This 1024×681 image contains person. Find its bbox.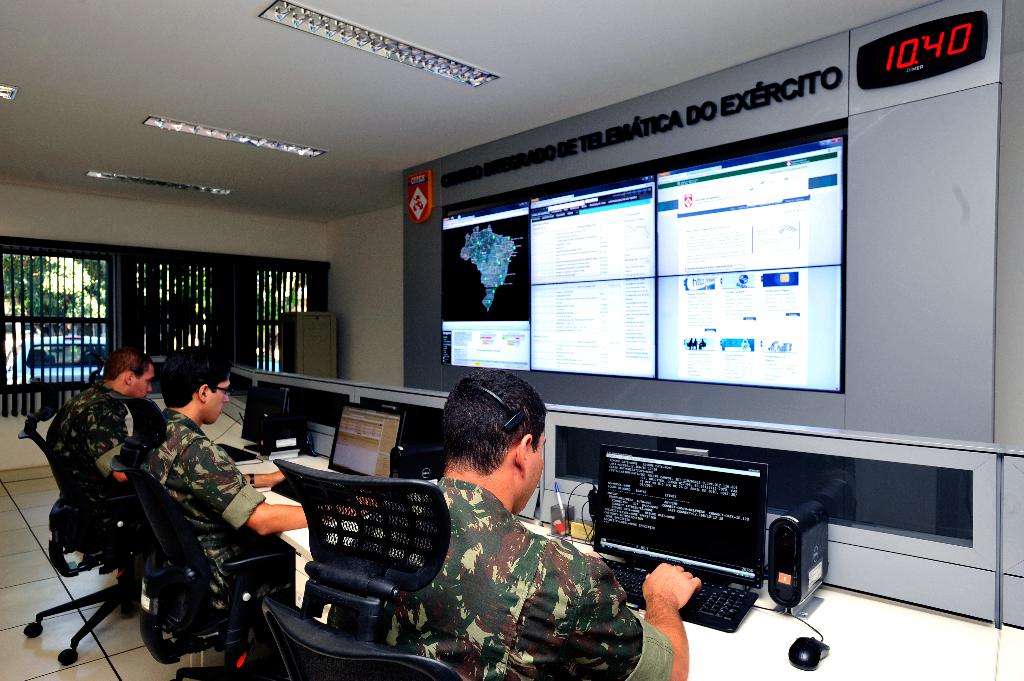
(127, 356, 380, 623).
